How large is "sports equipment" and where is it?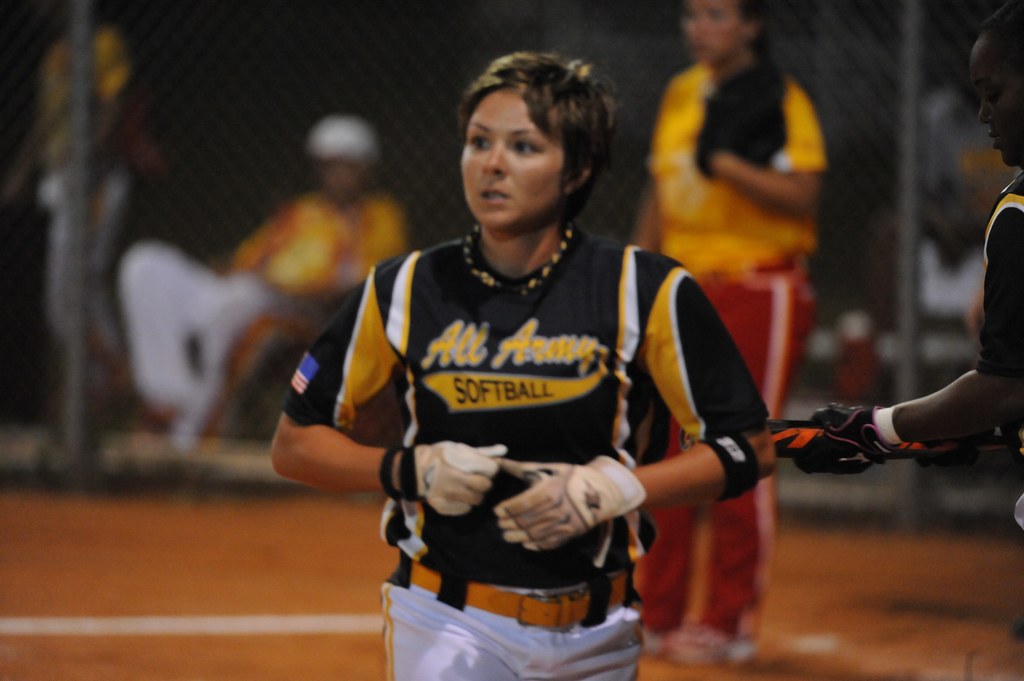
Bounding box: x1=492 y1=453 x2=647 y2=554.
